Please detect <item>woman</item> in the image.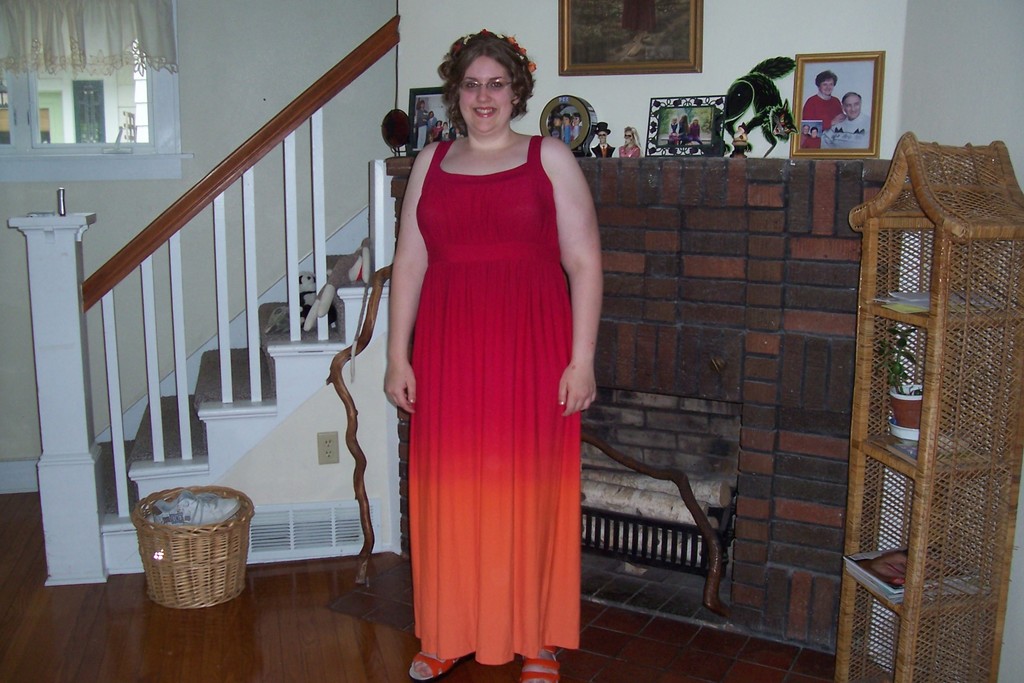
[x1=799, y1=70, x2=847, y2=137].
